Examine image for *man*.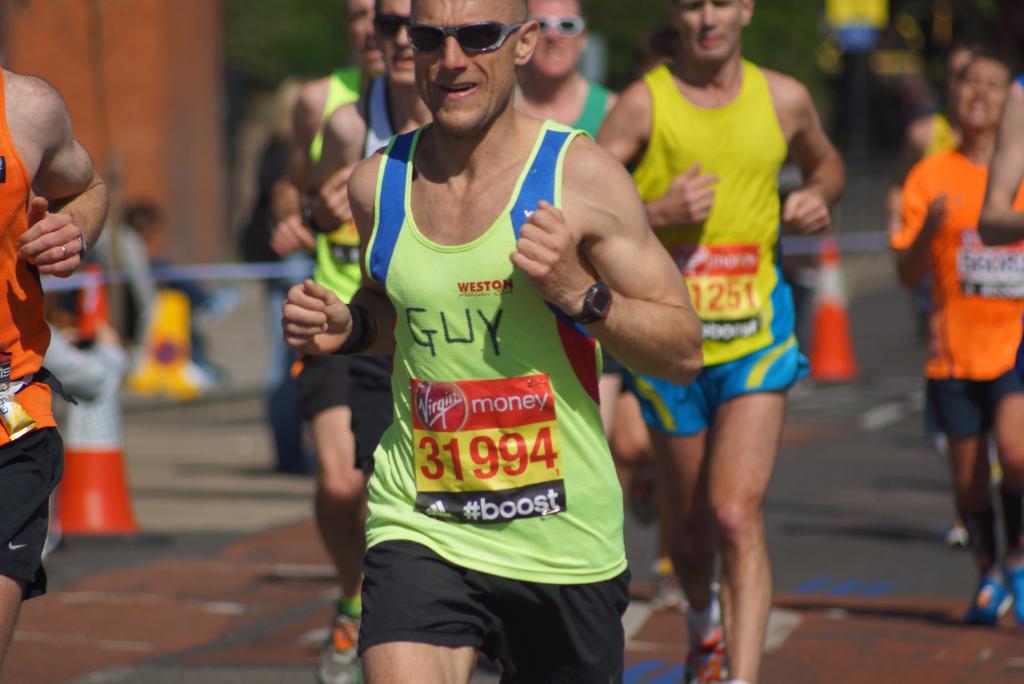
Examination result: [0, 63, 113, 667].
